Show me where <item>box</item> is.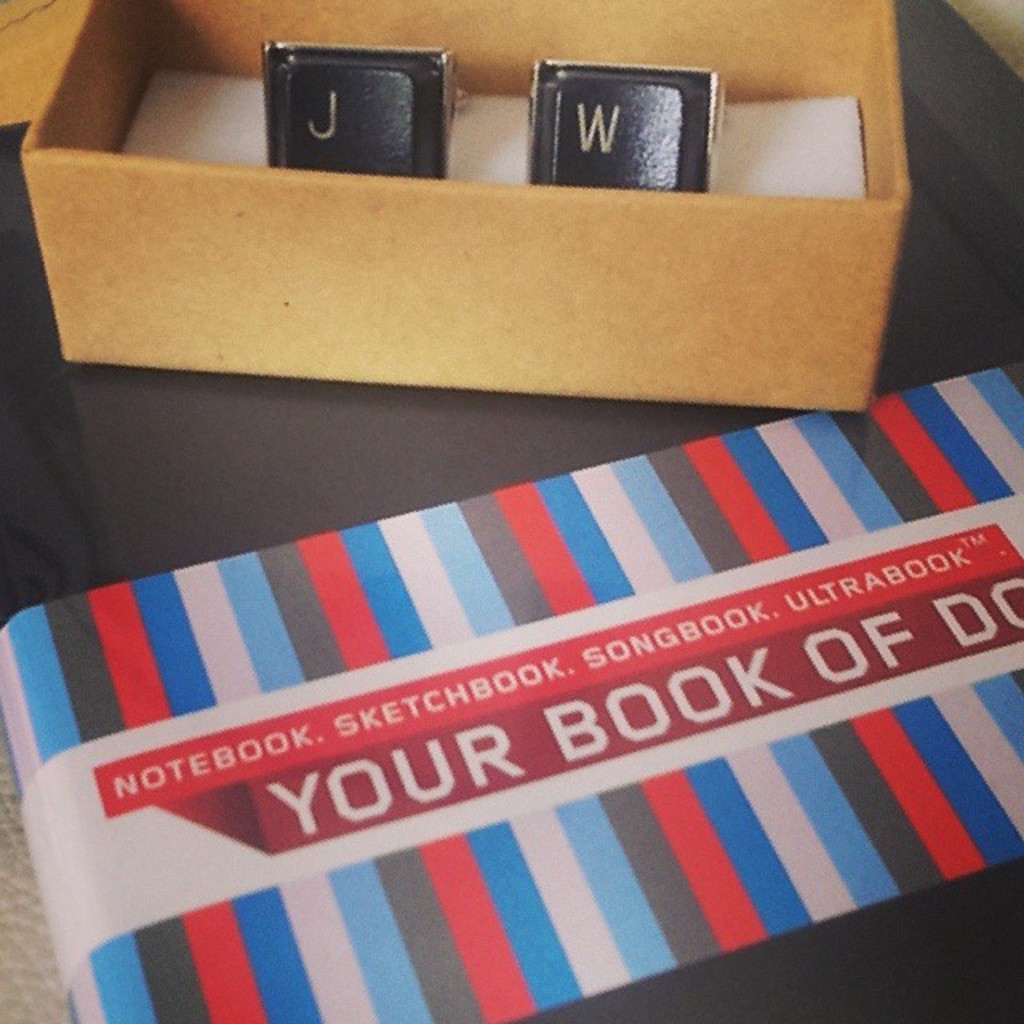
<item>box</item> is at x1=0 y1=29 x2=962 y2=437.
